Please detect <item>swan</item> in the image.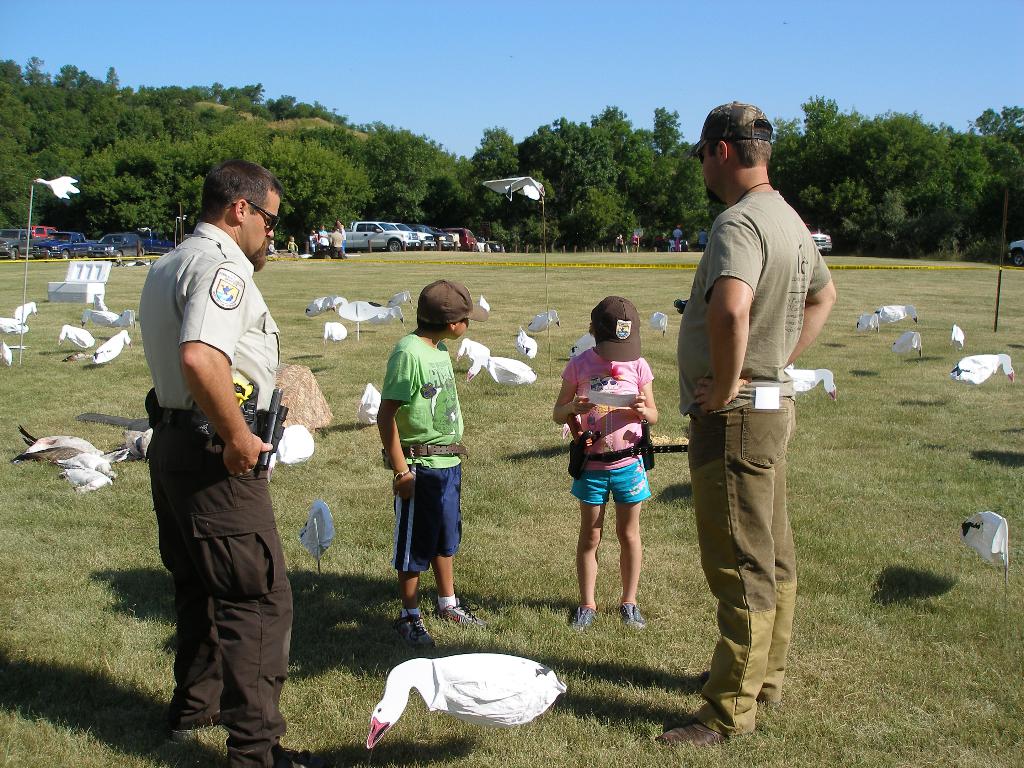
l=10, t=300, r=42, b=324.
